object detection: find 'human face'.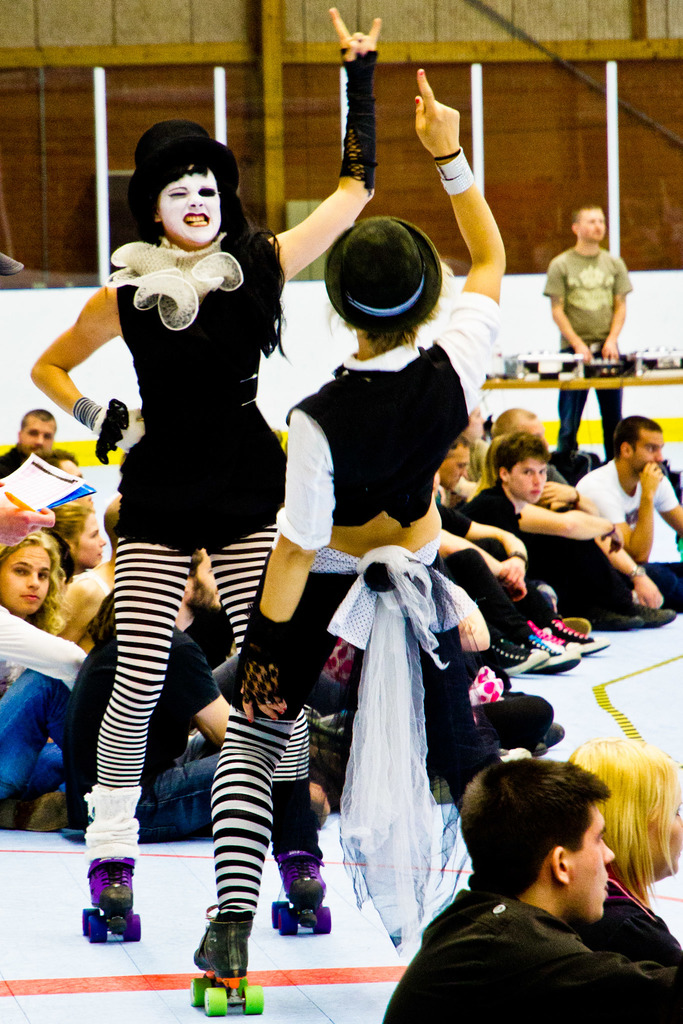
{"x1": 162, "y1": 172, "x2": 223, "y2": 243}.
